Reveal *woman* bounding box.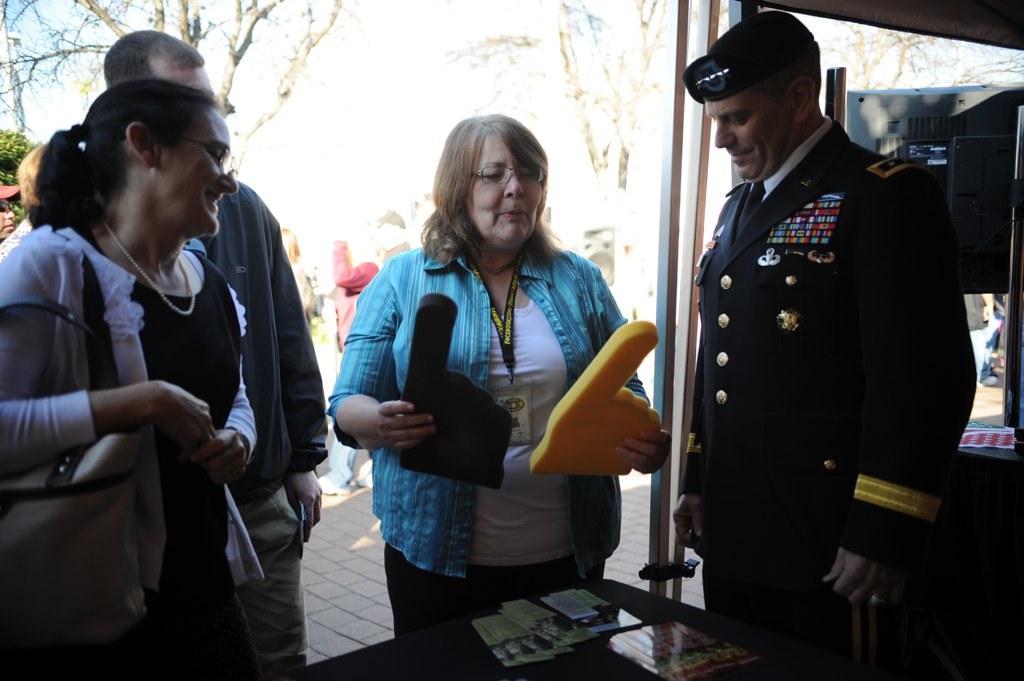
Revealed: <region>334, 113, 655, 648</region>.
